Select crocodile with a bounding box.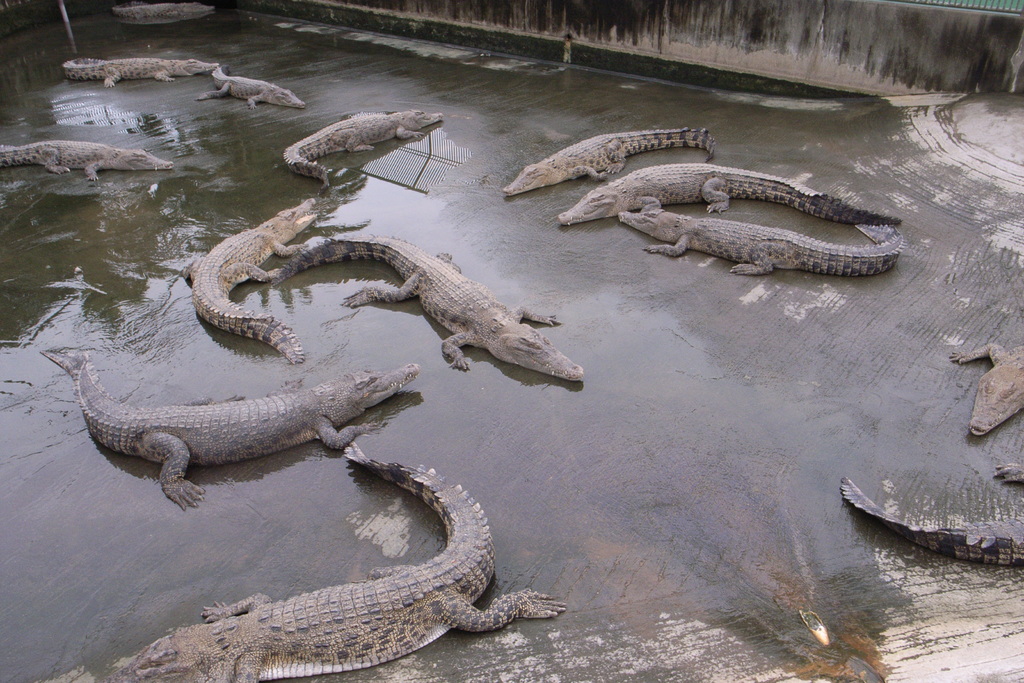
[left=620, top=214, right=903, bottom=274].
